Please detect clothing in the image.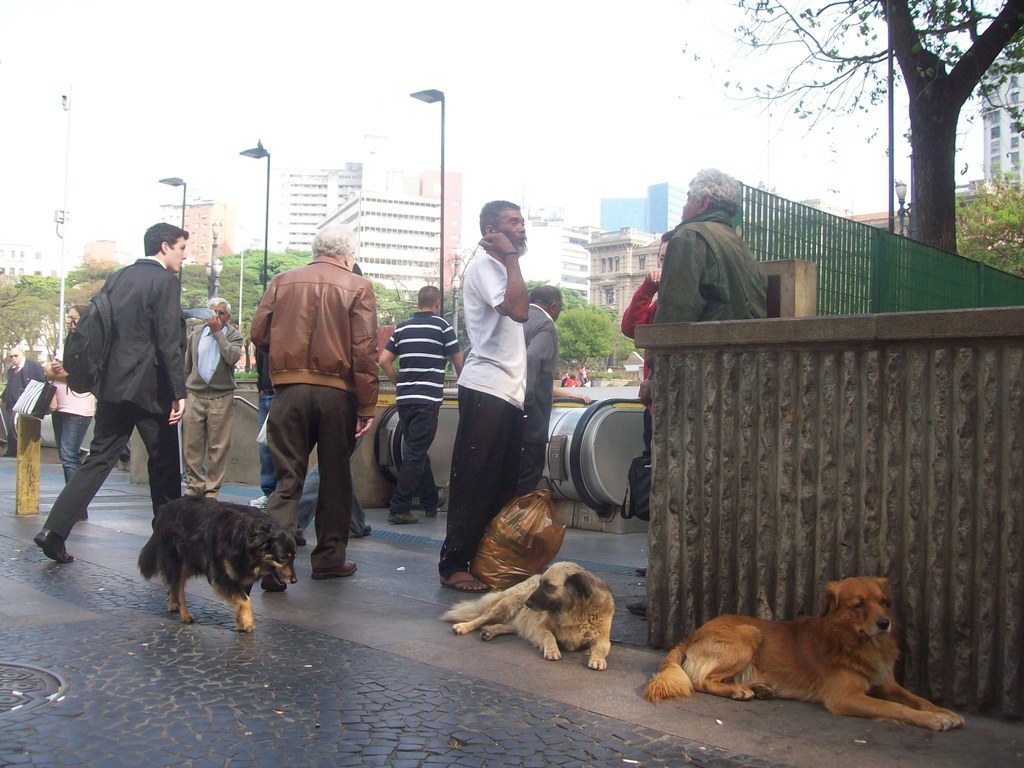
(x1=518, y1=298, x2=561, y2=497).
